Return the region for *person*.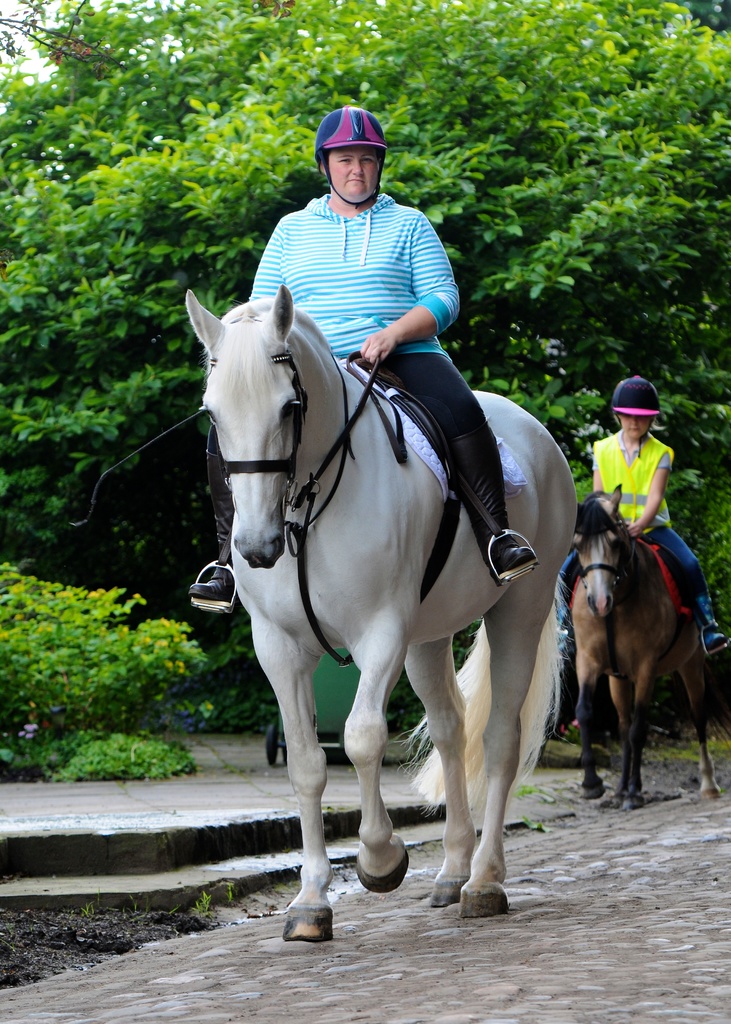
191 101 532 603.
